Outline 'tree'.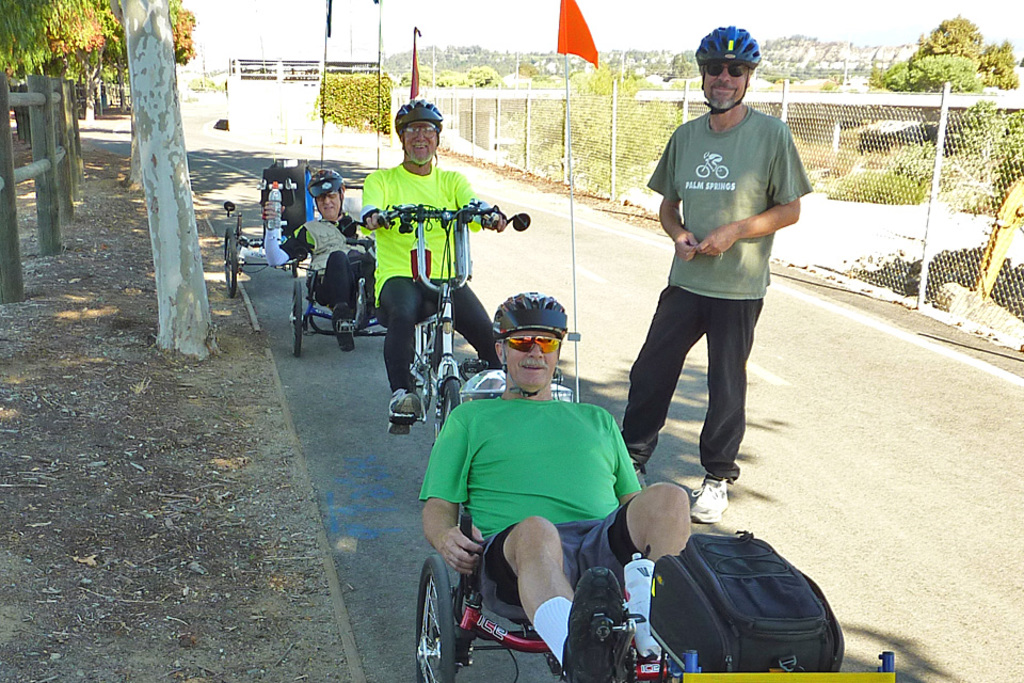
Outline: select_region(0, 0, 205, 363).
